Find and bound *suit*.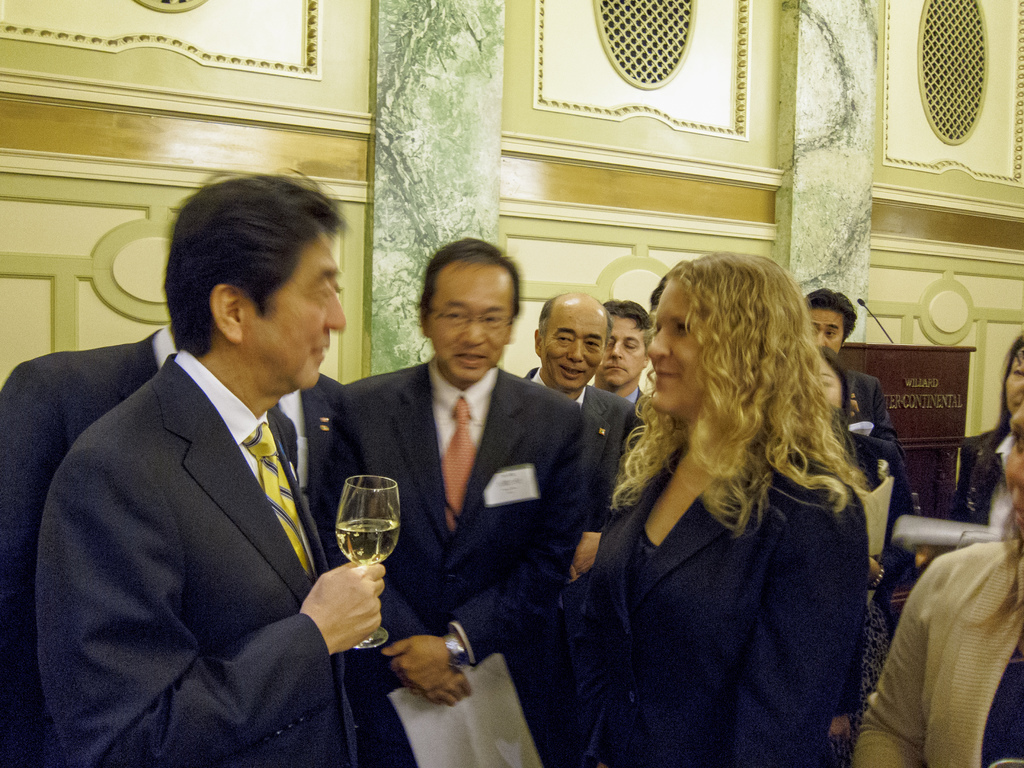
Bound: 565 441 870 767.
